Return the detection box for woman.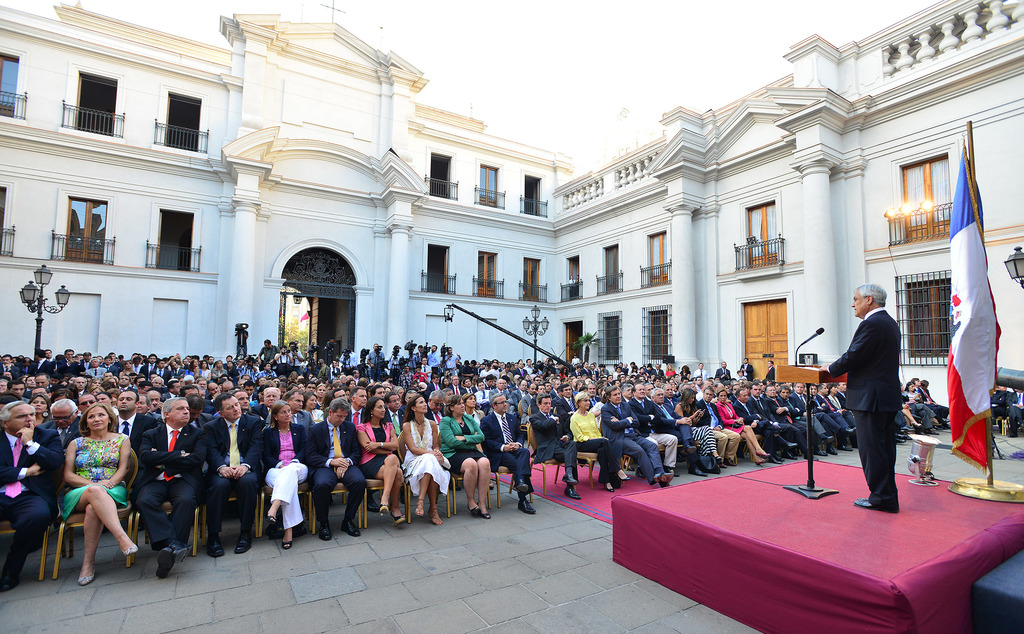
(left=25, top=393, right=49, bottom=424).
